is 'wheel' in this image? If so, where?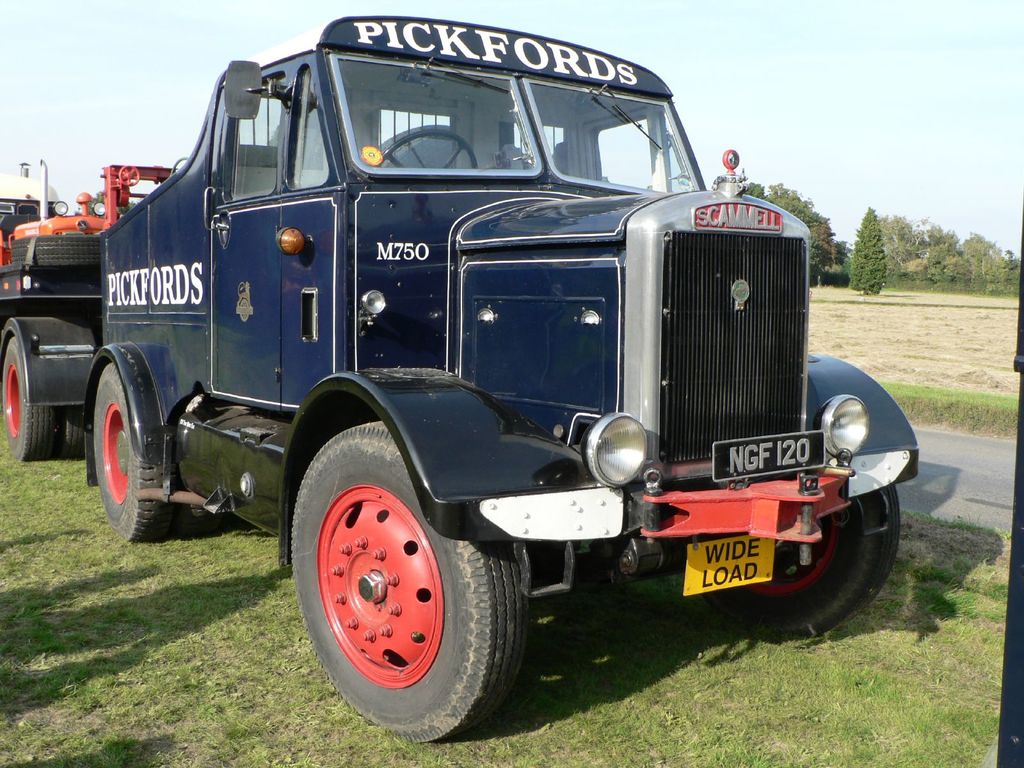
Yes, at 93:363:180:543.
